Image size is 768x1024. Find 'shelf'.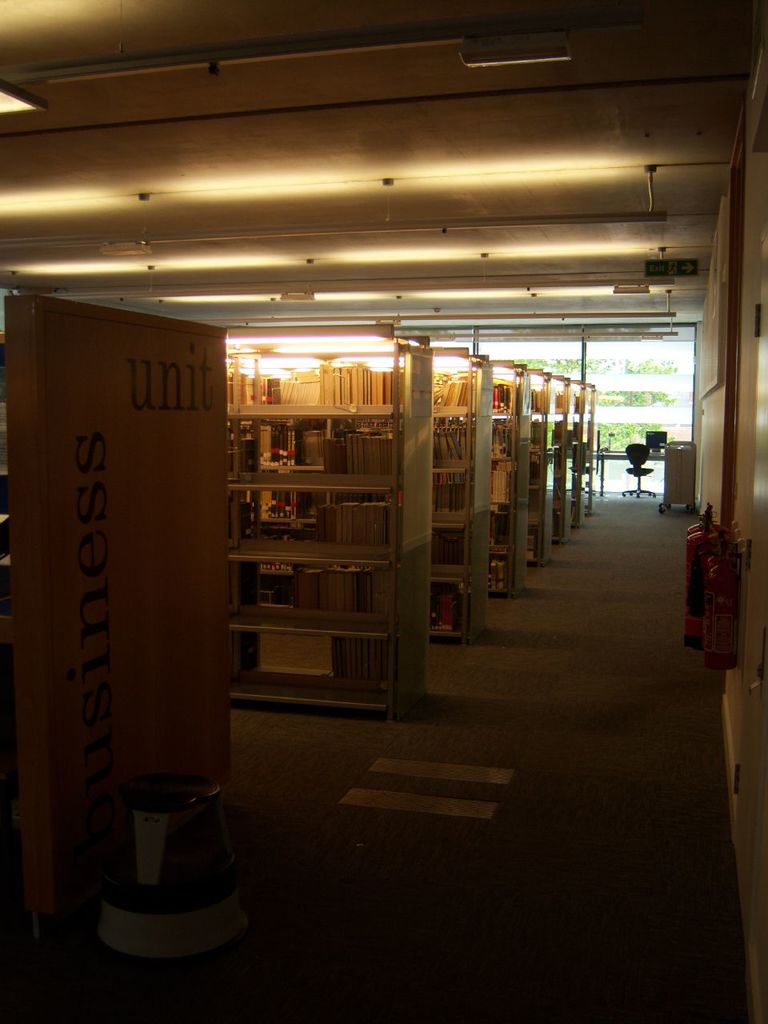
[x1=548, y1=376, x2=572, y2=543].
